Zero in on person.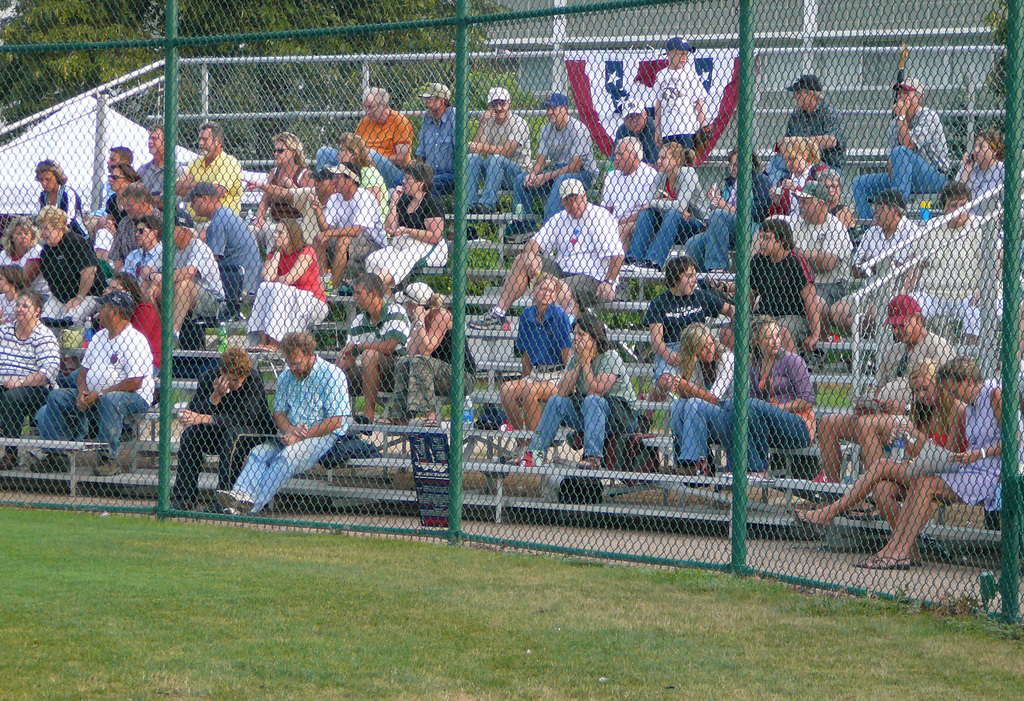
Zeroed in: bbox=[87, 159, 164, 265].
